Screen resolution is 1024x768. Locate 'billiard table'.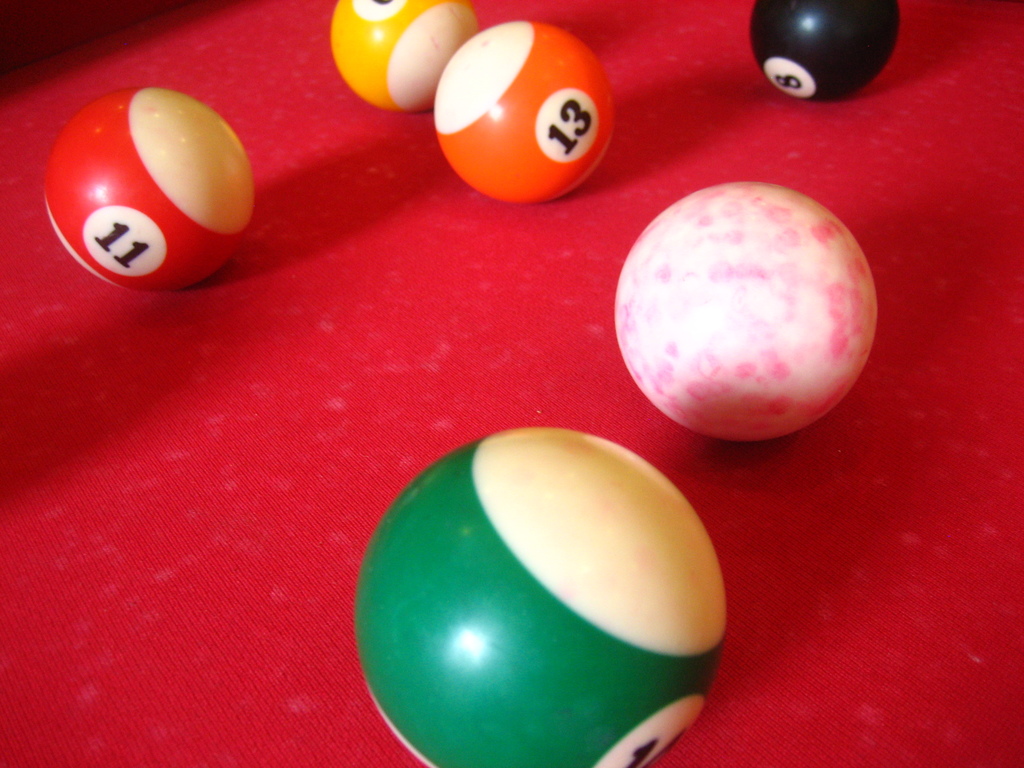
<bbox>0, 0, 1023, 767</bbox>.
